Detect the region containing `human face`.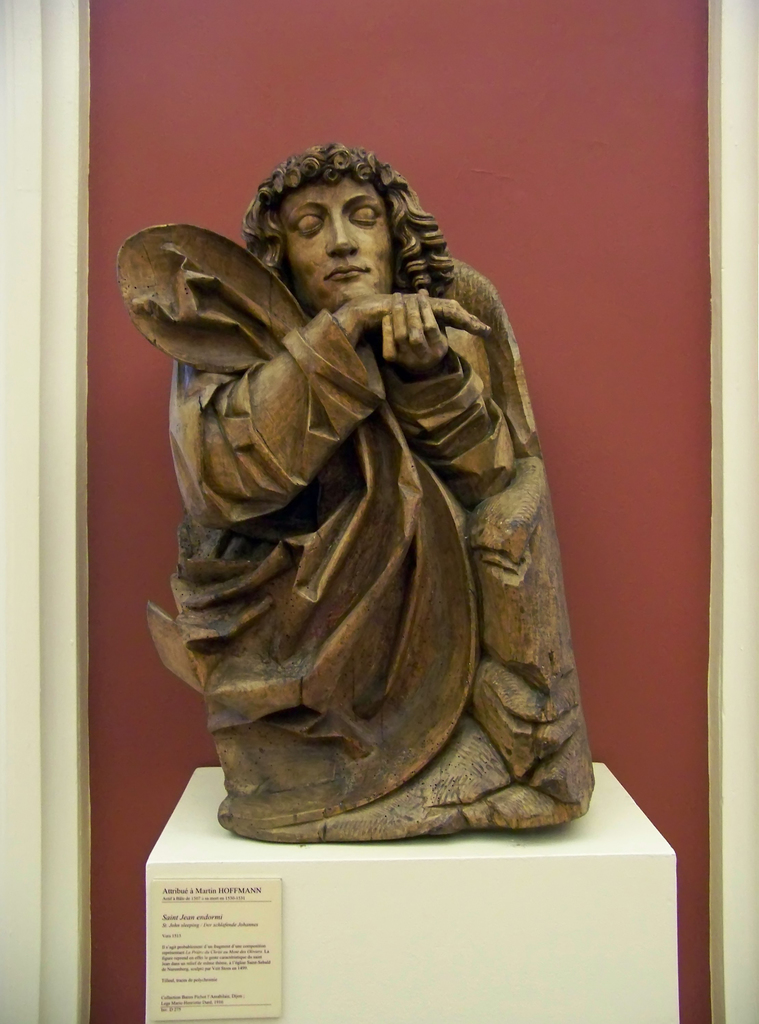
box(272, 182, 395, 314).
